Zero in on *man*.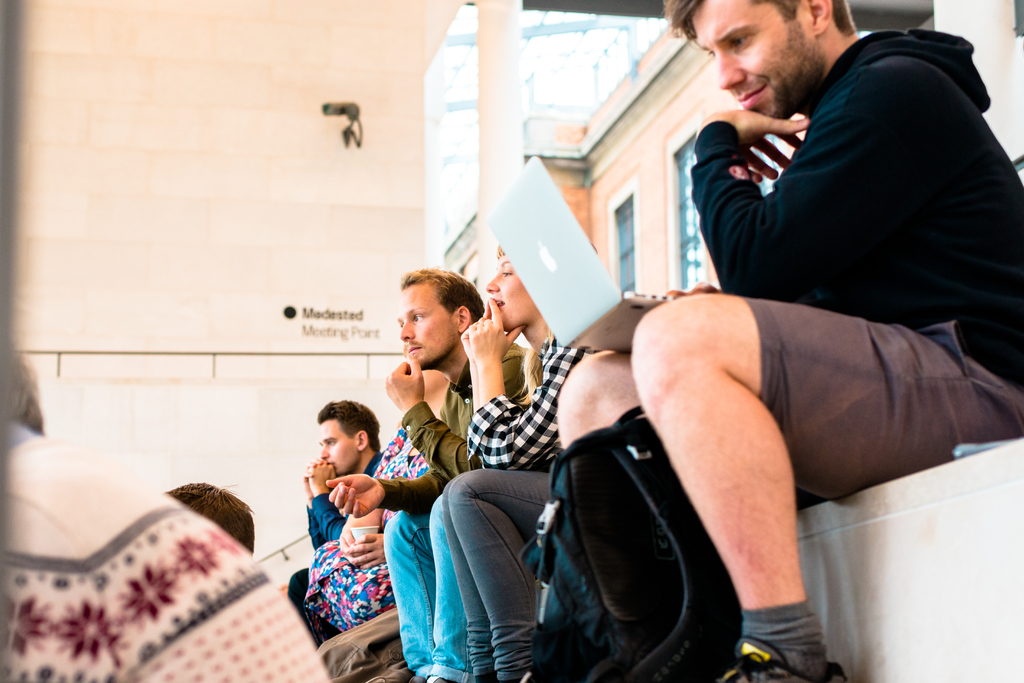
Zeroed in: (x1=324, y1=265, x2=517, y2=682).
